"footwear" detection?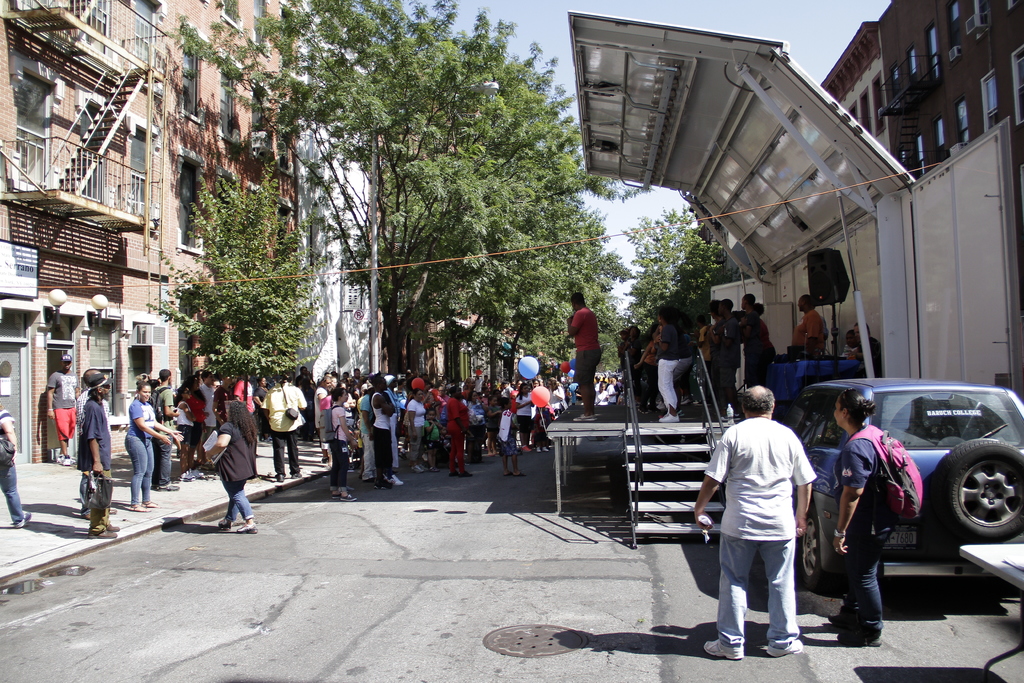
(left=519, top=447, right=531, bottom=450)
